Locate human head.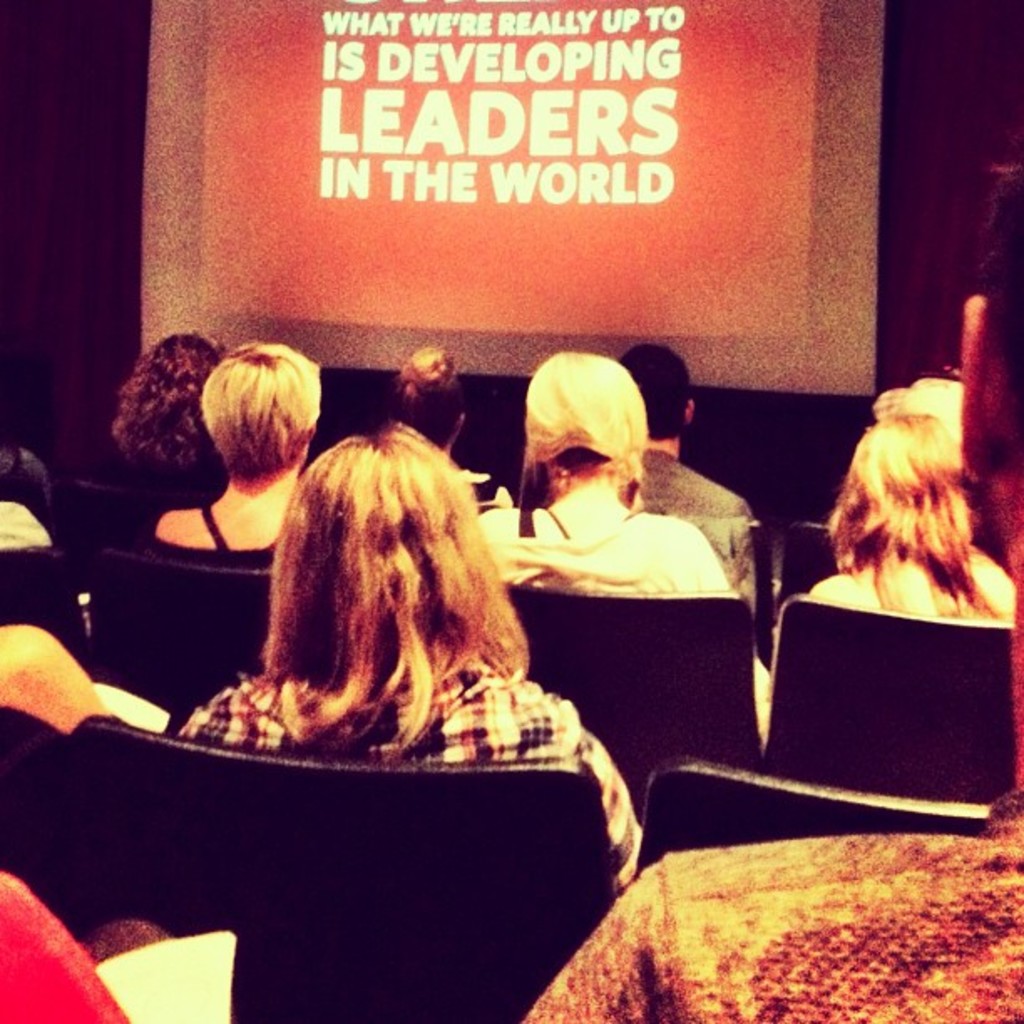
Bounding box: <box>960,151,1022,564</box>.
